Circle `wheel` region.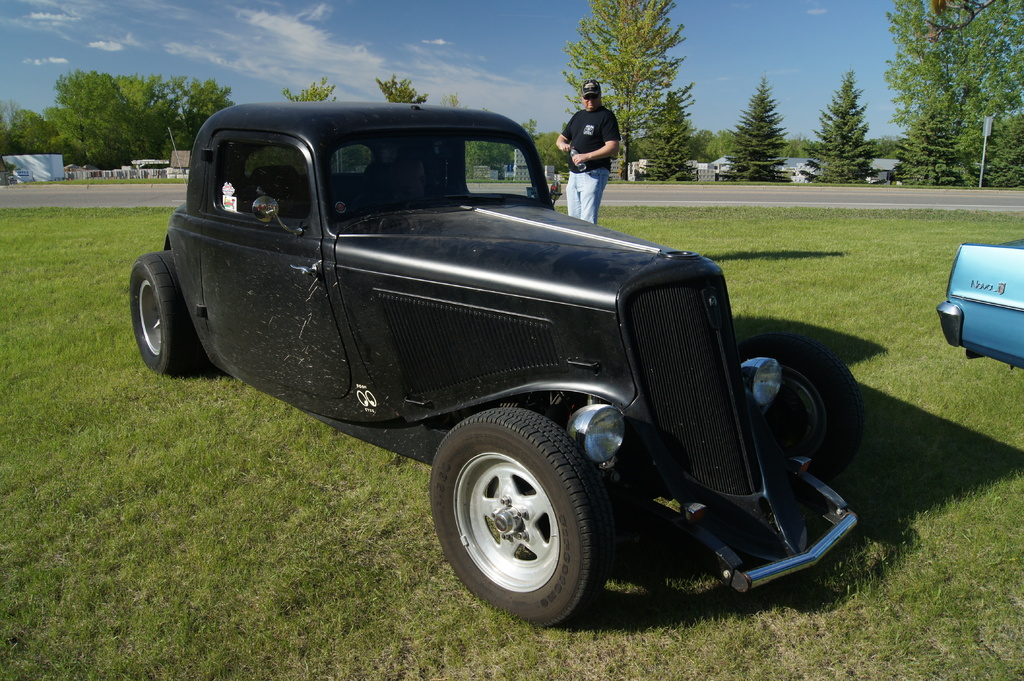
Region: (735, 337, 870, 479).
